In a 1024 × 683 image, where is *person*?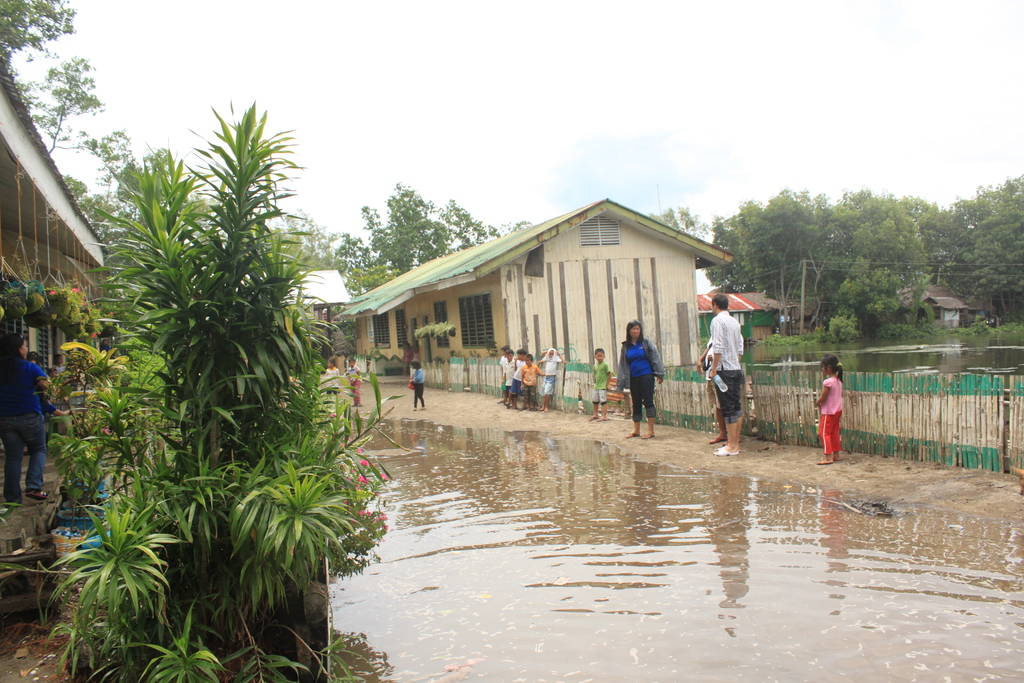
crop(813, 349, 846, 468).
